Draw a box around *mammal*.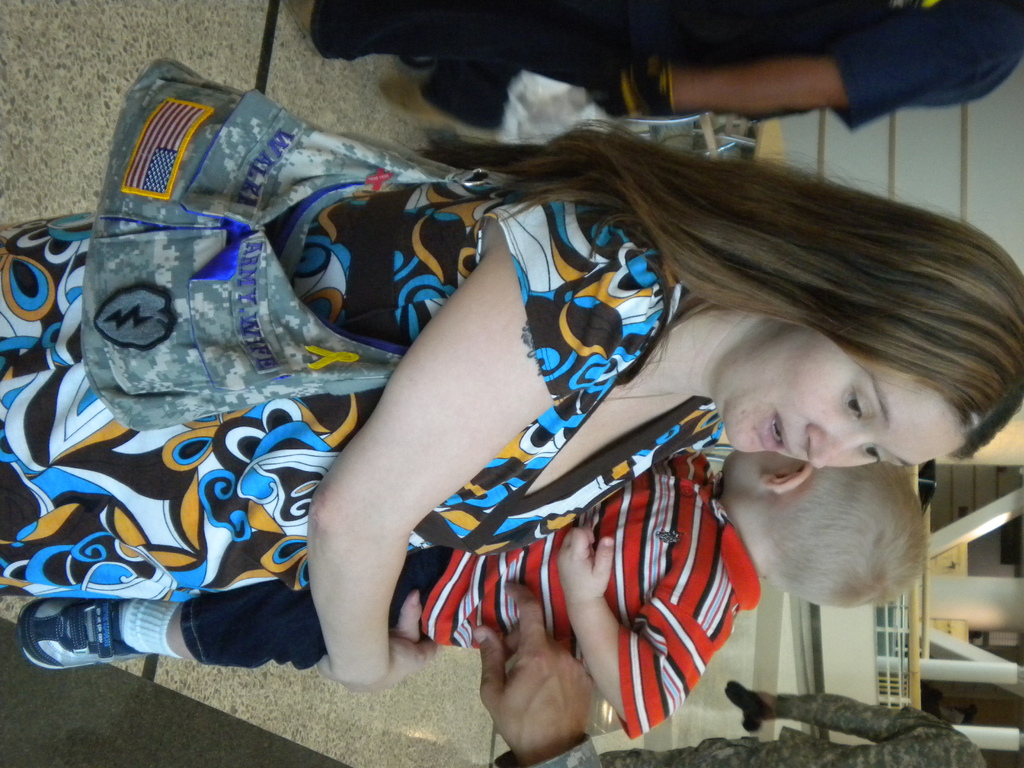
box=[14, 445, 938, 728].
